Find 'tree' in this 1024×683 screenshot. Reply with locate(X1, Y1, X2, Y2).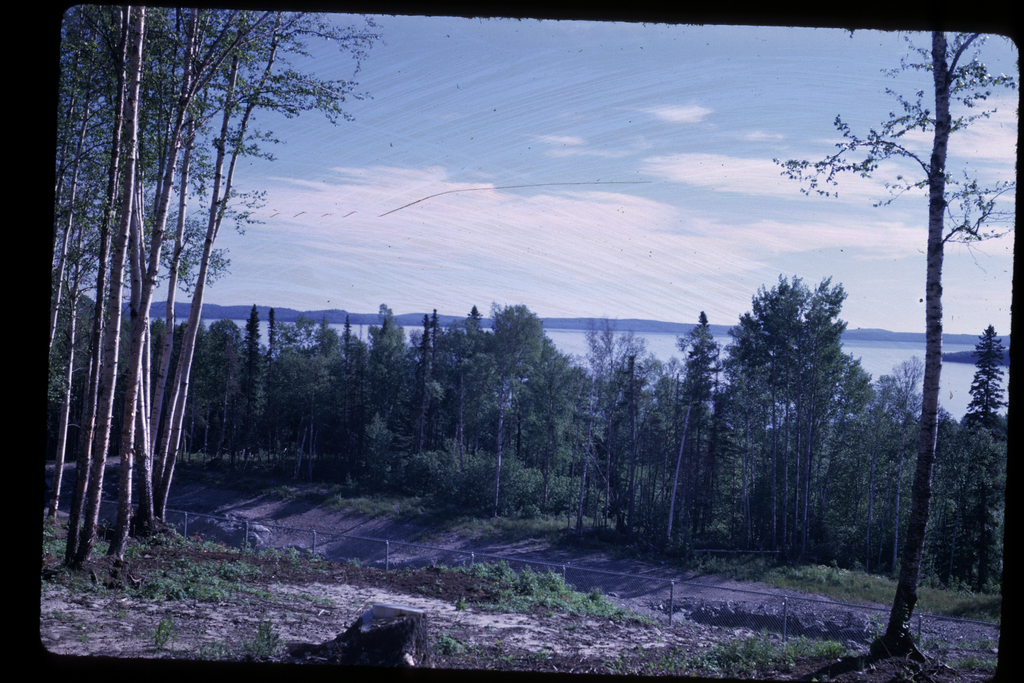
locate(658, 310, 727, 561).
